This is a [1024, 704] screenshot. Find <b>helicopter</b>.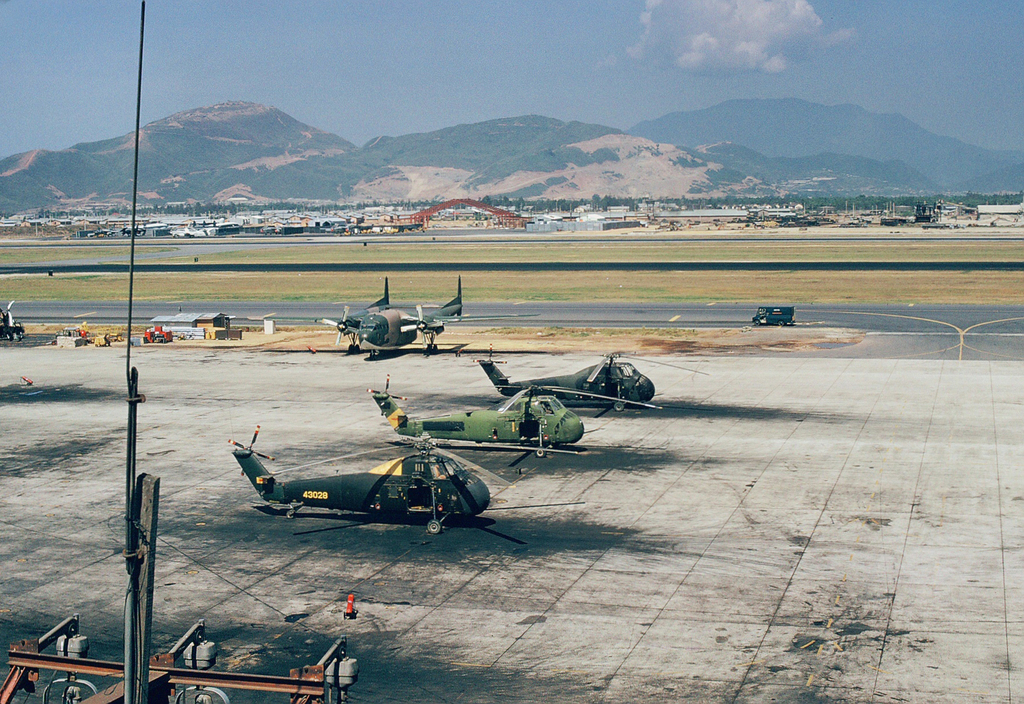
Bounding box: [x1=227, y1=422, x2=524, y2=535].
